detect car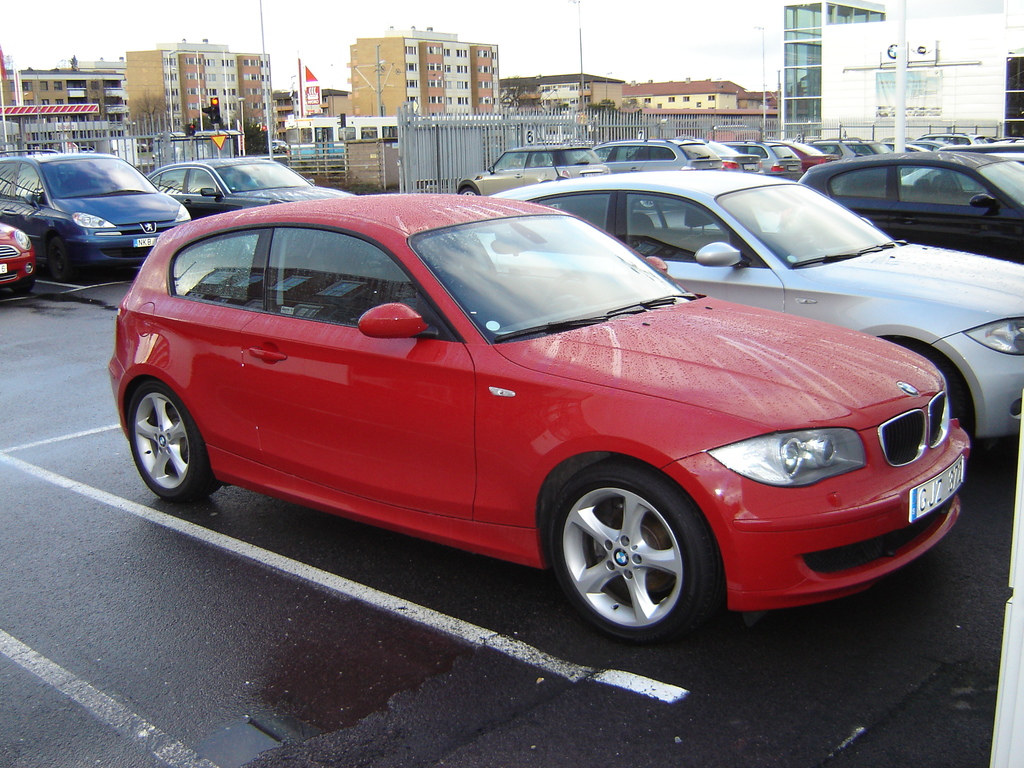
[left=454, top=141, right=611, bottom=196]
